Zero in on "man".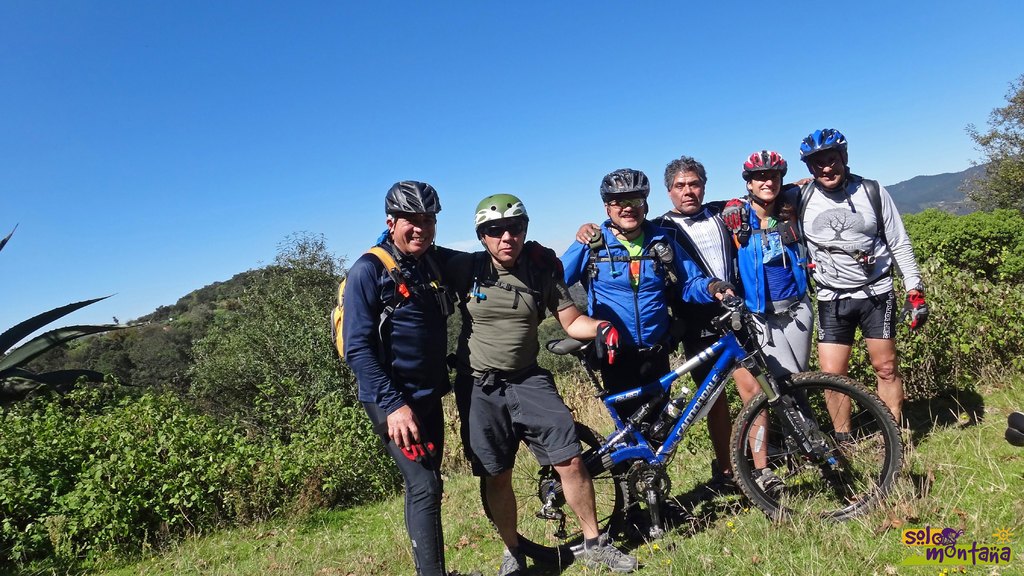
Zeroed in: Rect(456, 197, 636, 575).
